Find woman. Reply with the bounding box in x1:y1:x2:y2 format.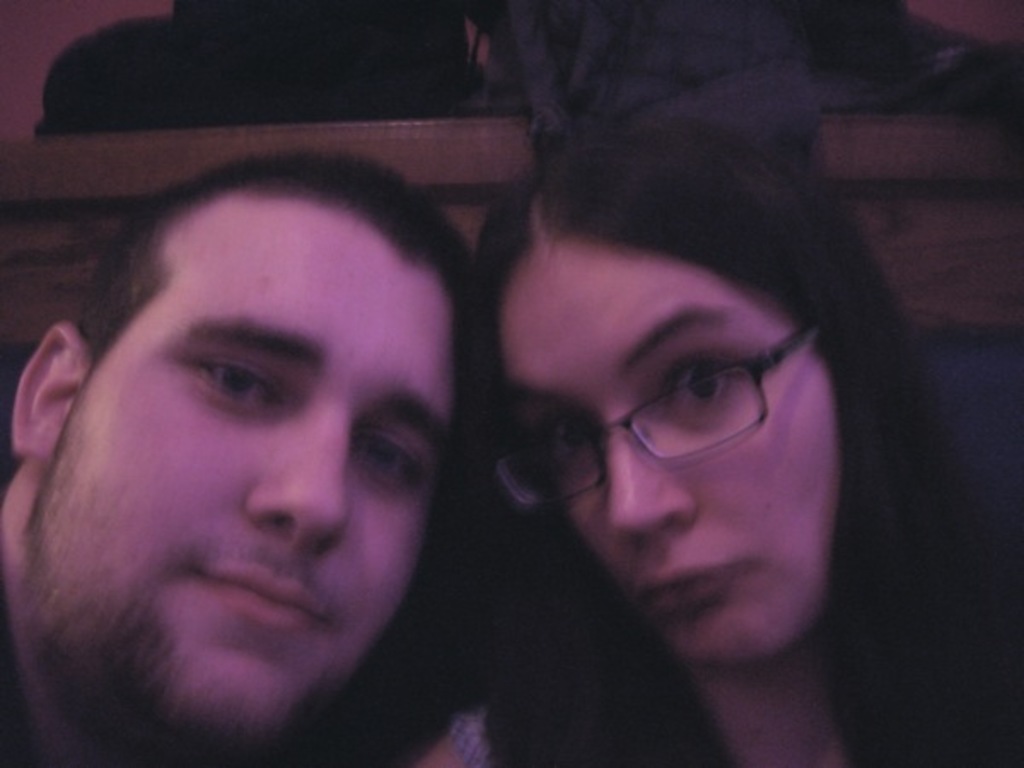
396:128:1022:766.
